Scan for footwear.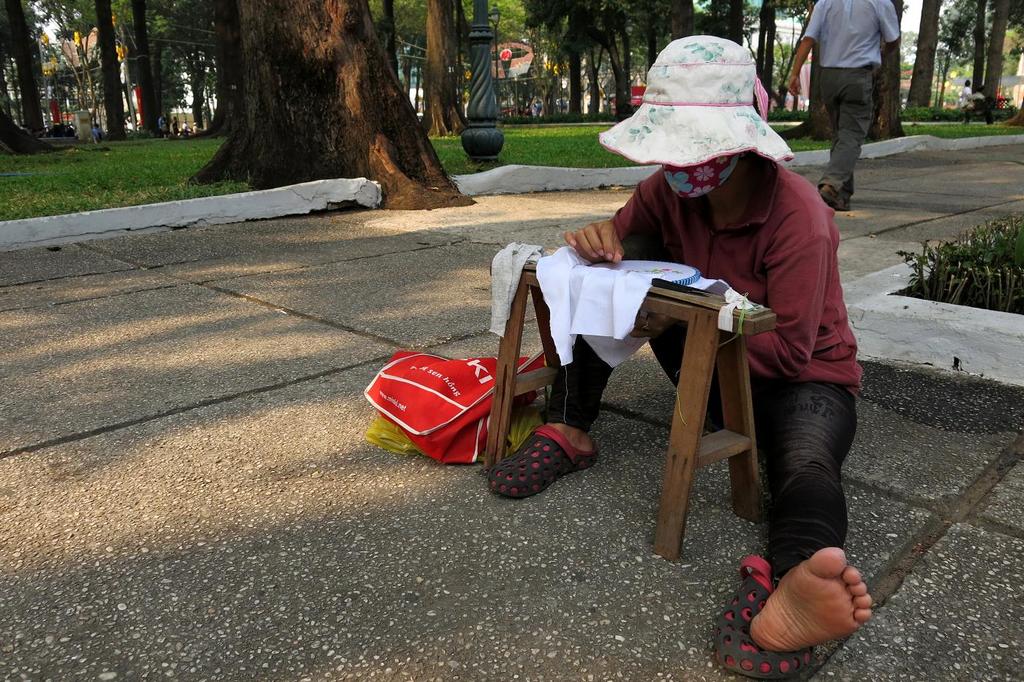
Scan result: 723, 553, 813, 681.
